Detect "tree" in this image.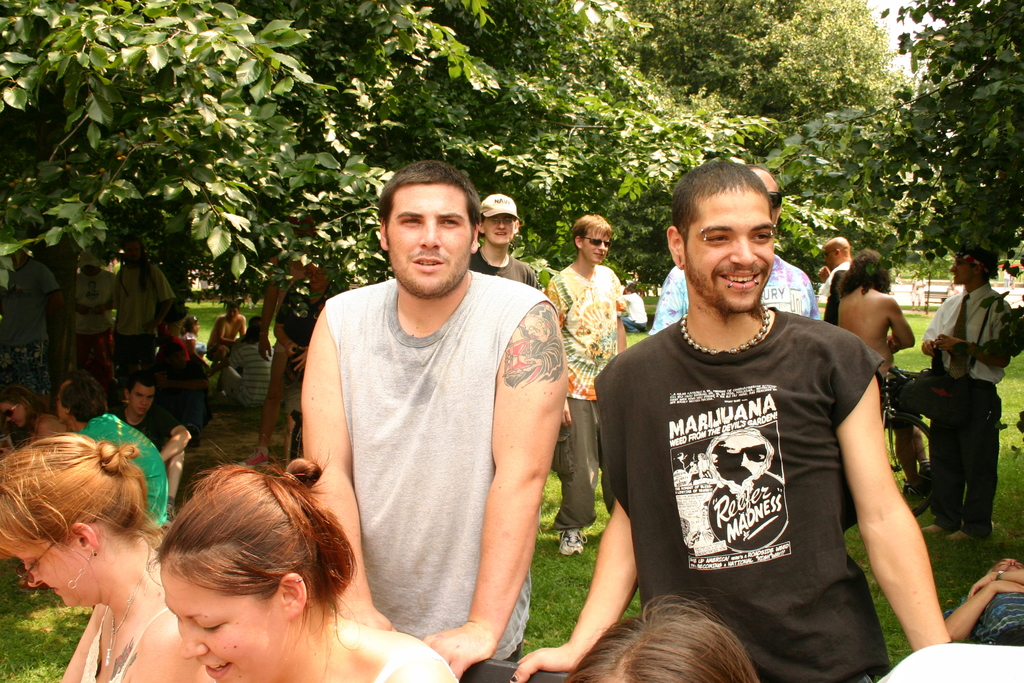
Detection: pyautogui.locateOnScreen(655, 0, 887, 250).
